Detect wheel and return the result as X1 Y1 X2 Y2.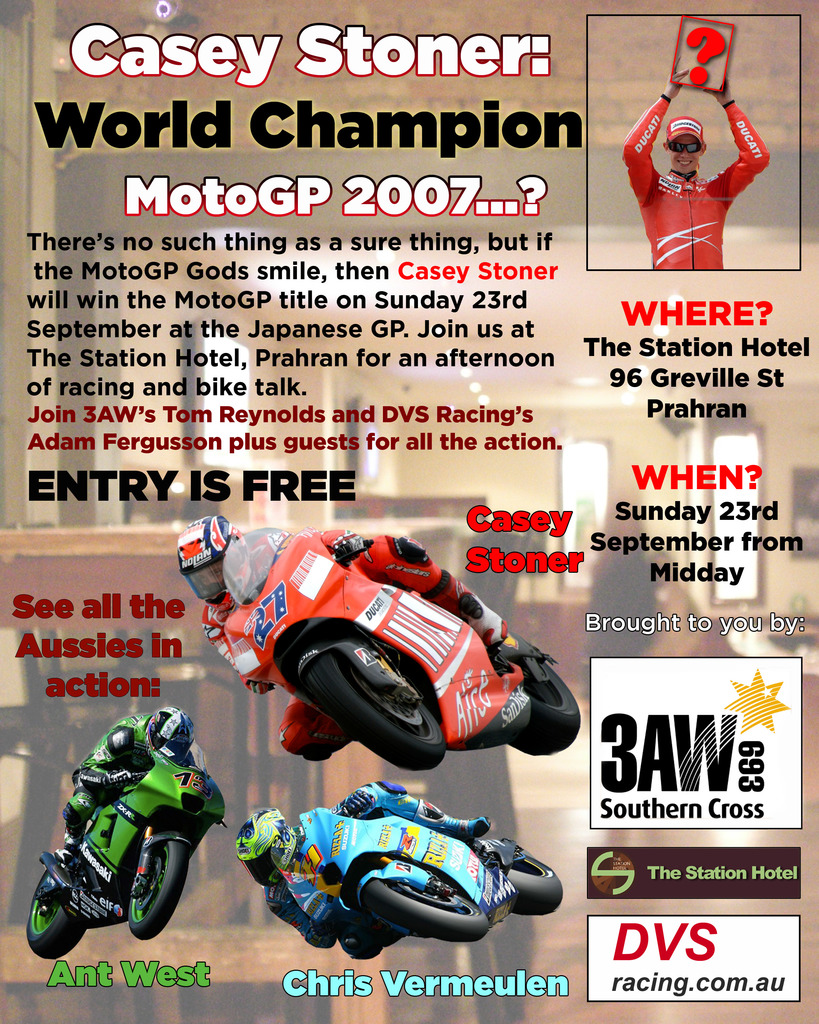
297 639 447 770.
